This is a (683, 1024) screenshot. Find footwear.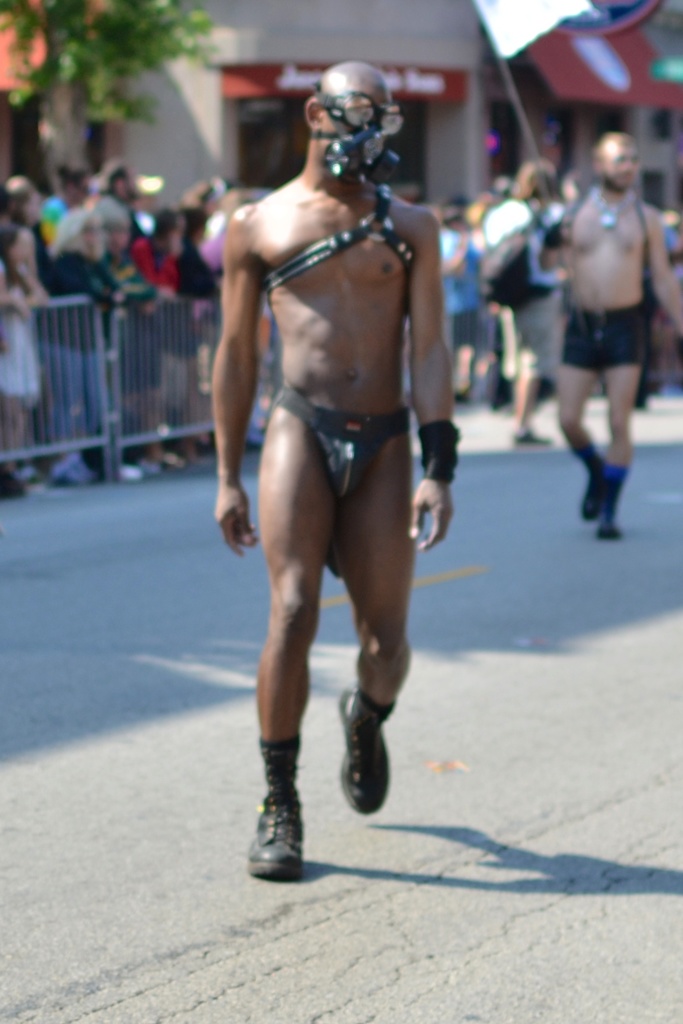
Bounding box: bbox(246, 783, 317, 887).
